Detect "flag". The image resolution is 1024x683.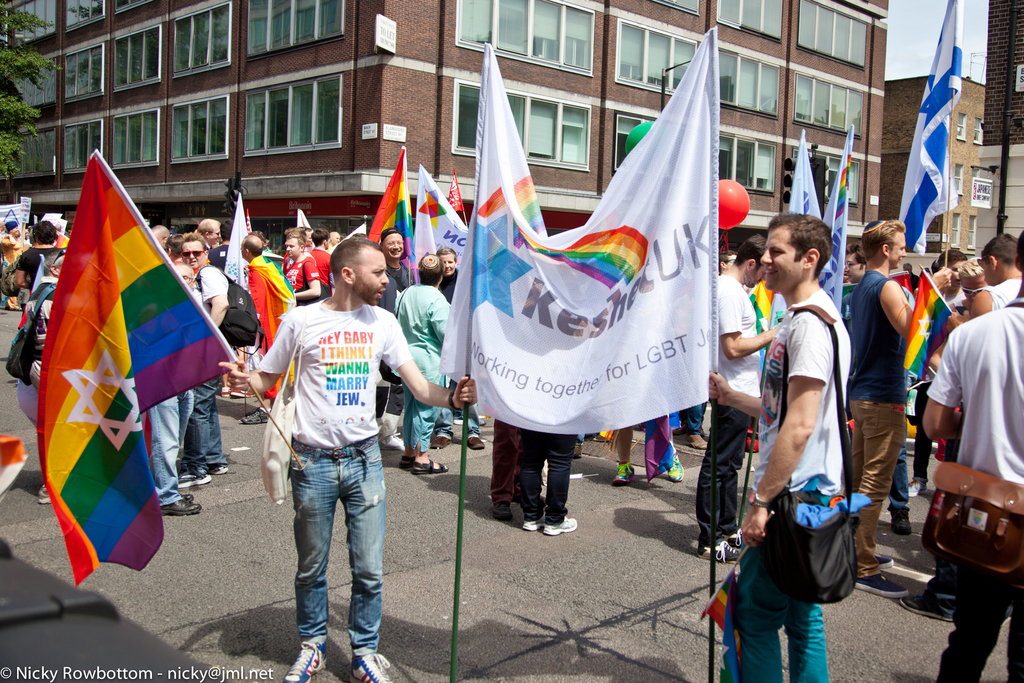
243 247 298 401.
